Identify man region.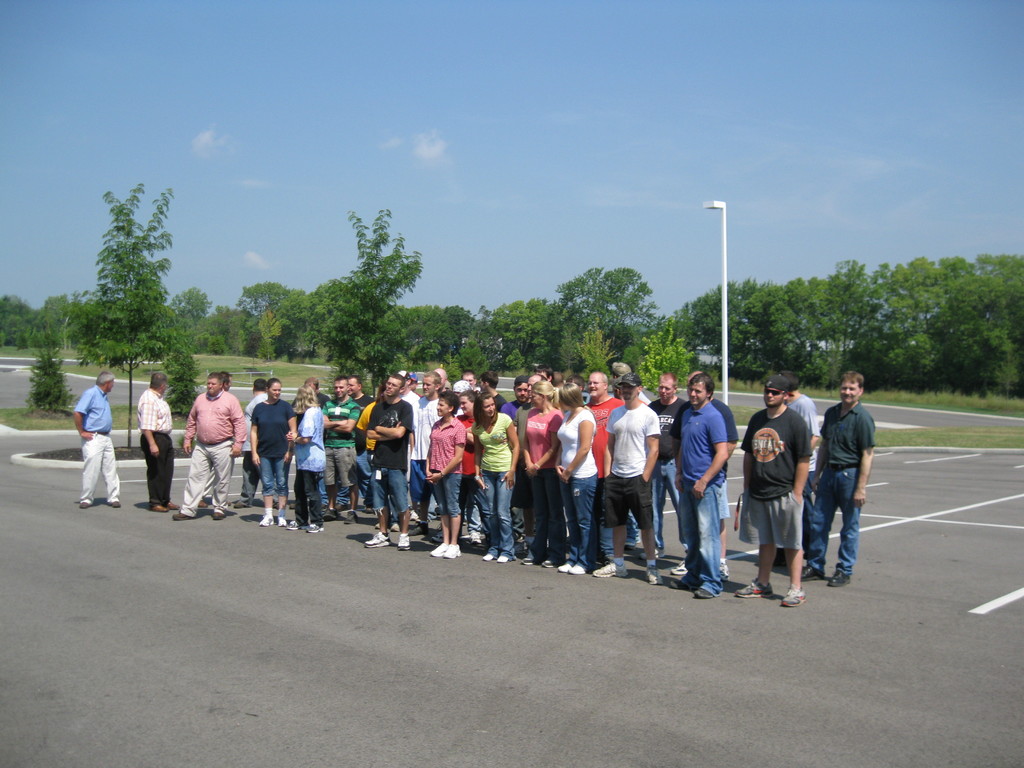
Region: (x1=291, y1=372, x2=329, y2=513).
